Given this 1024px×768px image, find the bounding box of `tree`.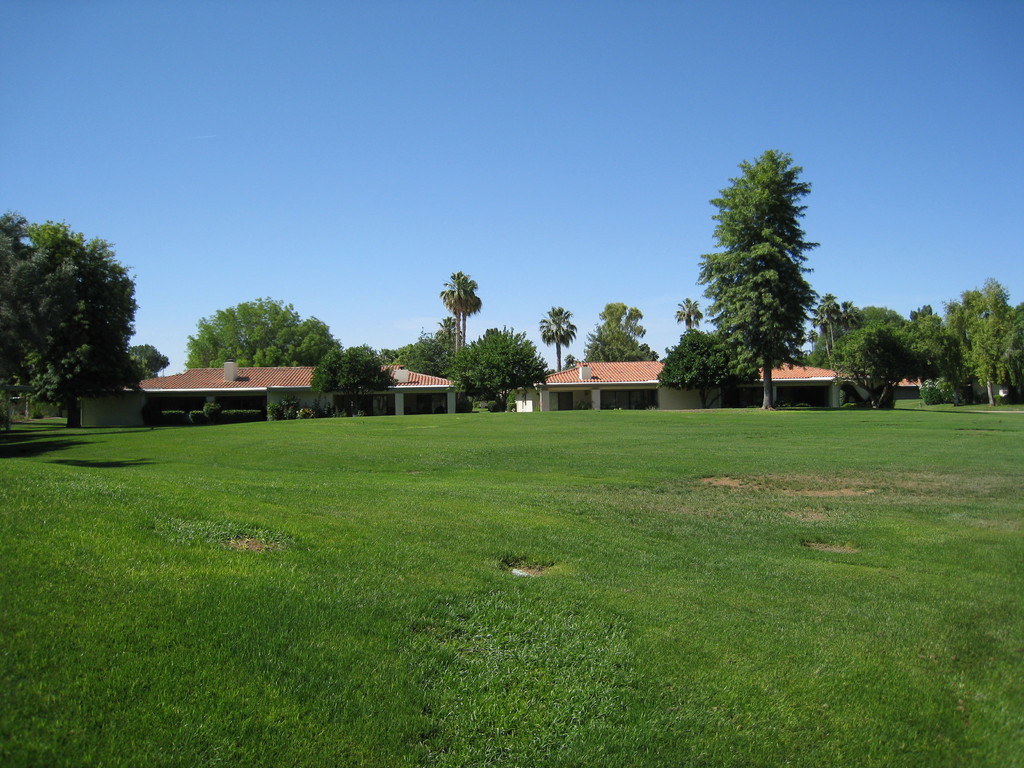
(left=649, top=326, right=739, bottom=410).
